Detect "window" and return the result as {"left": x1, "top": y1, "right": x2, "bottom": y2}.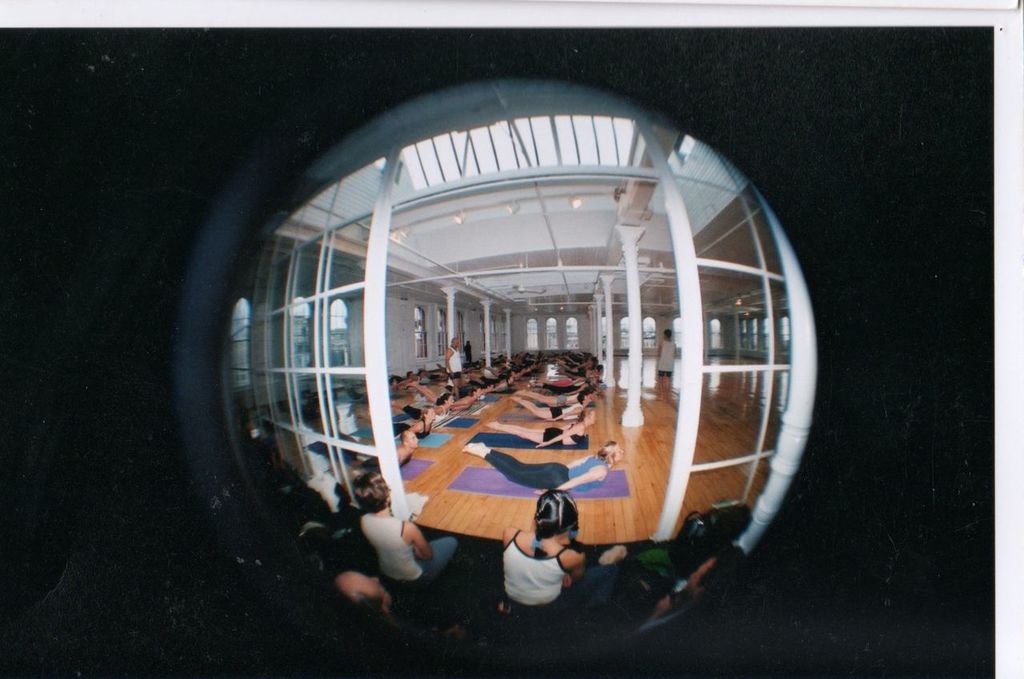
{"left": 709, "top": 319, "right": 725, "bottom": 352}.
